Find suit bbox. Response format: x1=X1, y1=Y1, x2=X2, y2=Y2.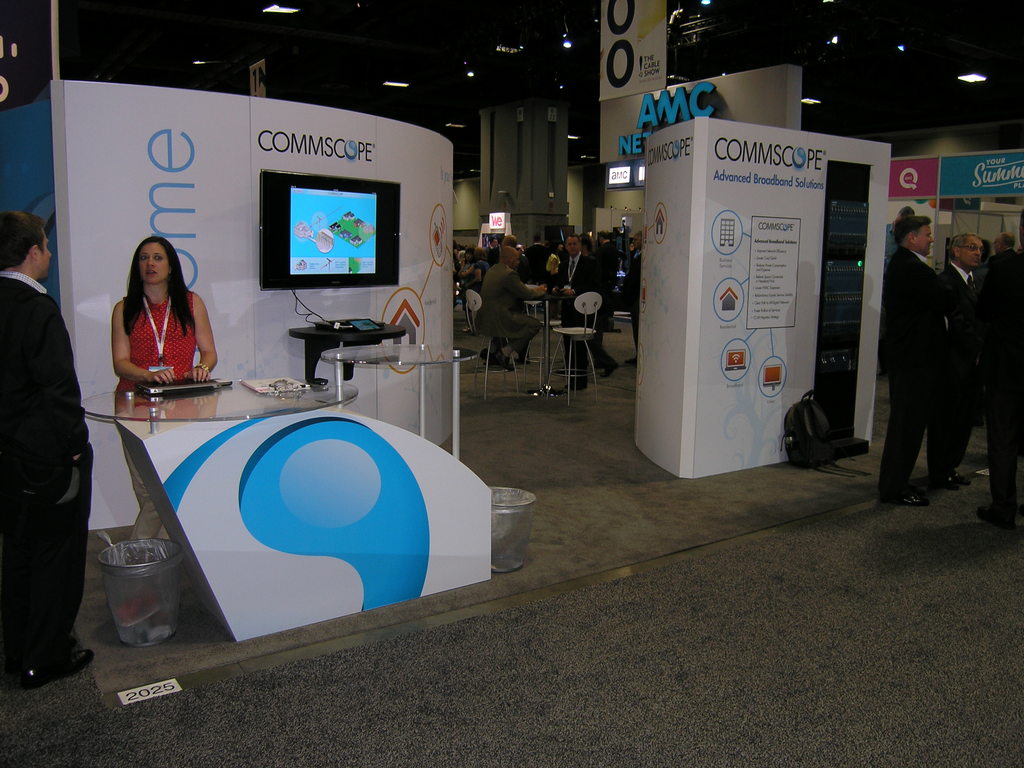
x1=935, y1=257, x2=985, y2=470.
